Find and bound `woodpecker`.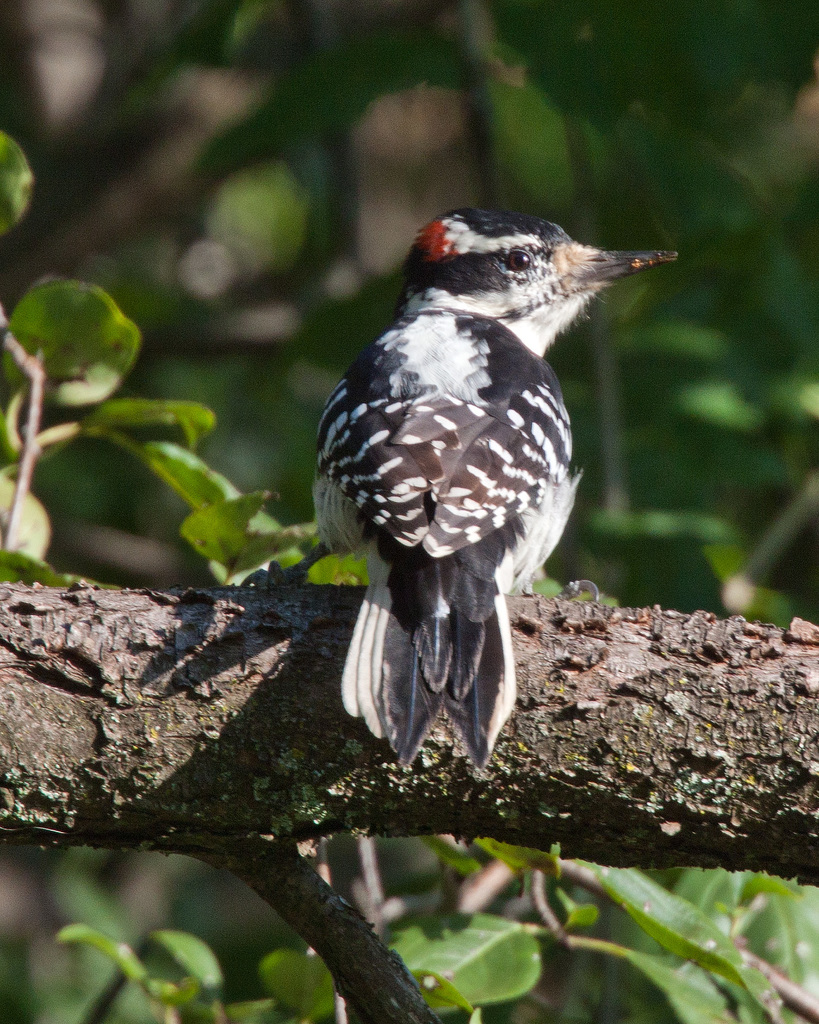
Bound: pyautogui.locateOnScreen(315, 202, 681, 765).
